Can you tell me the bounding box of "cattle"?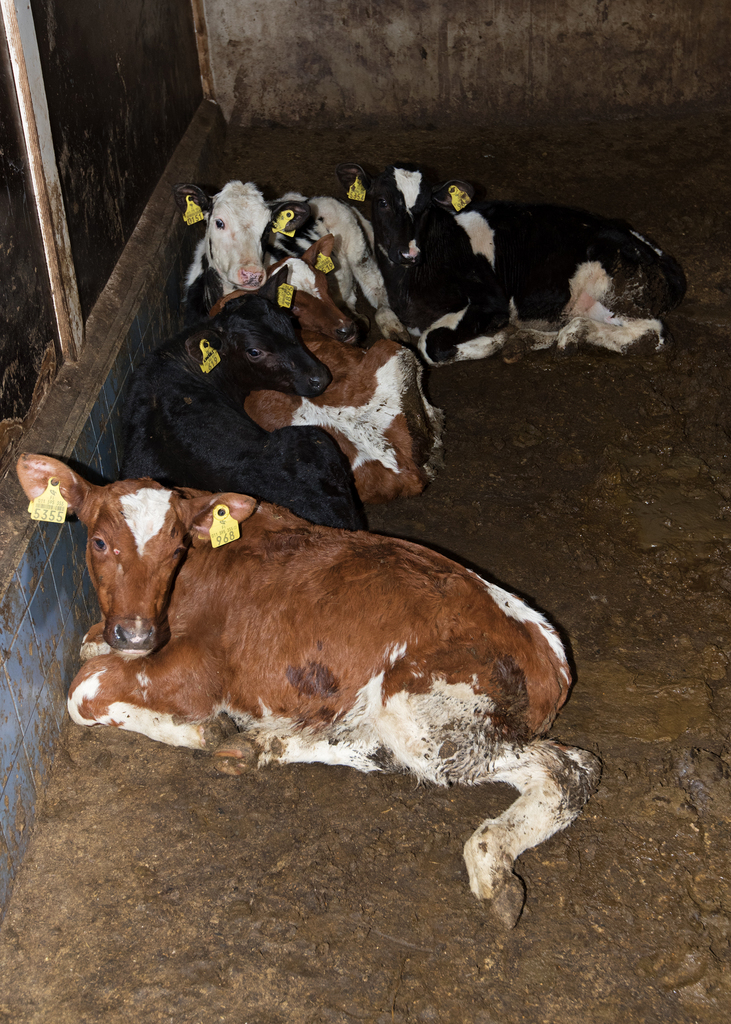
left=179, top=232, right=446, bottom=511.
